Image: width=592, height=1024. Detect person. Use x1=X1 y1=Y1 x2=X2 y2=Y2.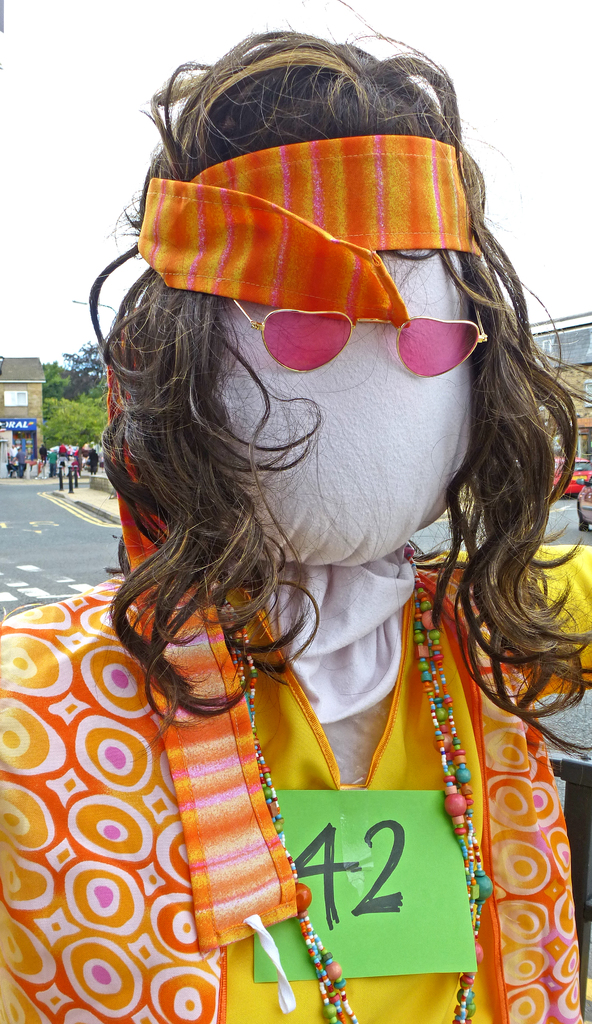
x1=0 y1=31 x2=591 y2=1023.
